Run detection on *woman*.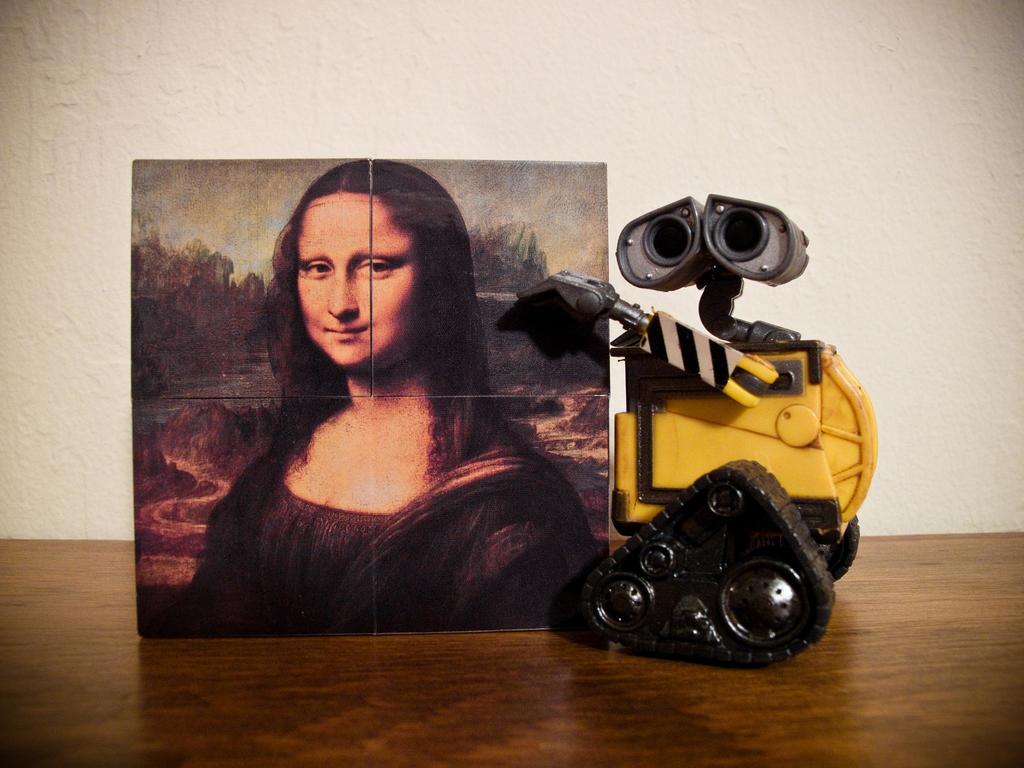
Result: crop(163, 166, 584, 628).
